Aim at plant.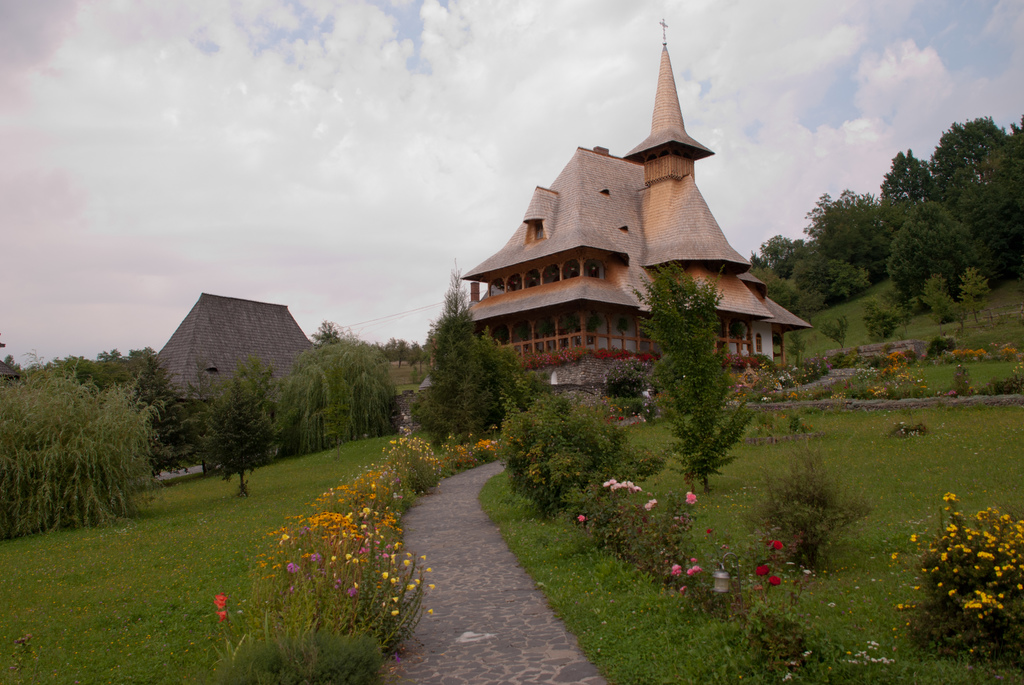
Aimed at locate(692, 360, 1023, 684).
